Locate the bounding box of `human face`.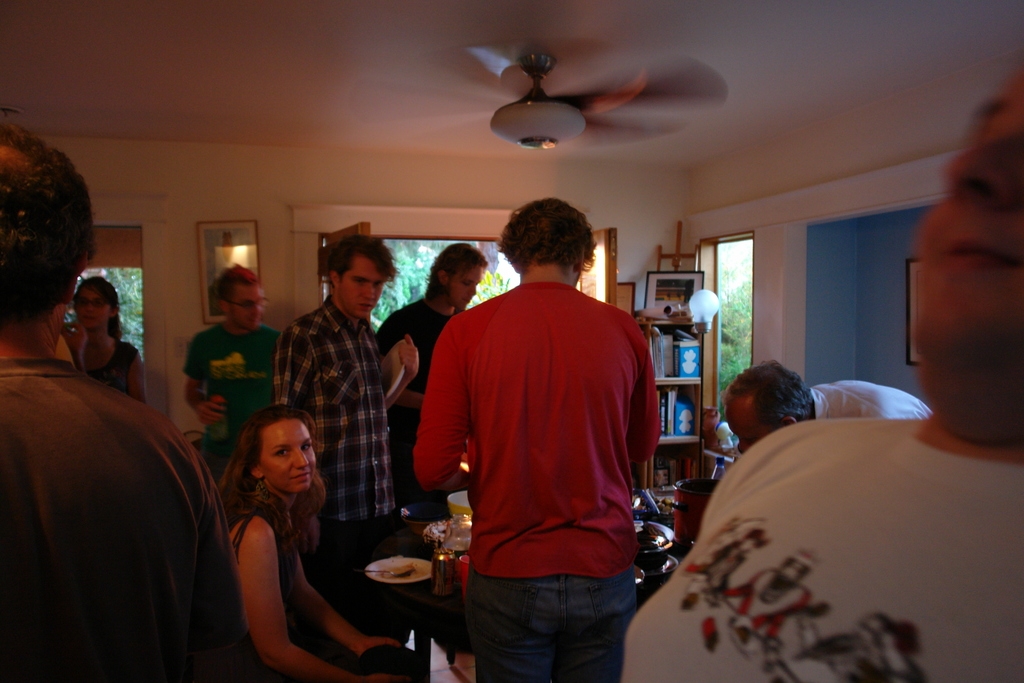
Bounding box: select_region(71, 277, 116, 336).
